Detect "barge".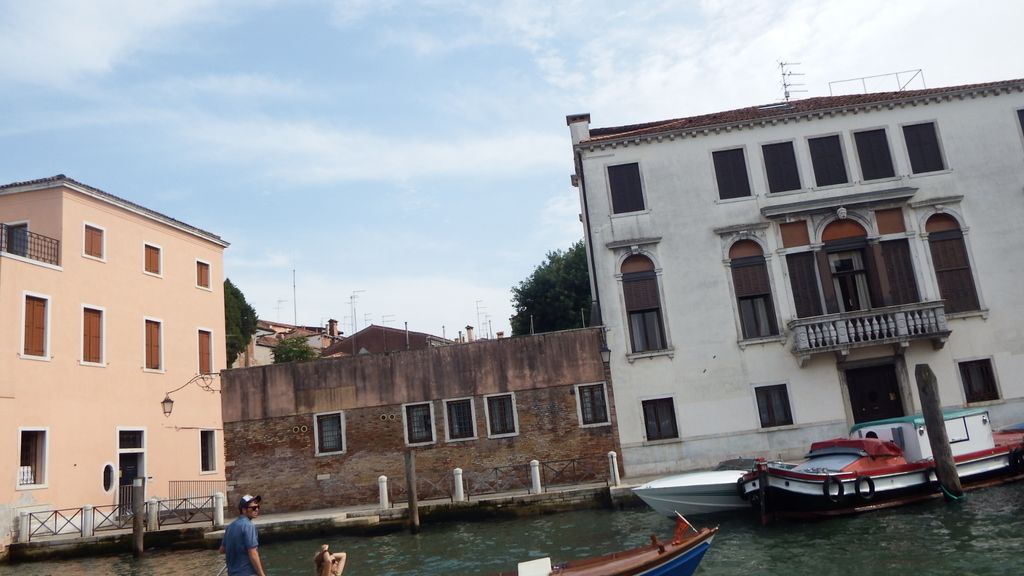
Detected at l=740, t=406, r=1023, b=516.
